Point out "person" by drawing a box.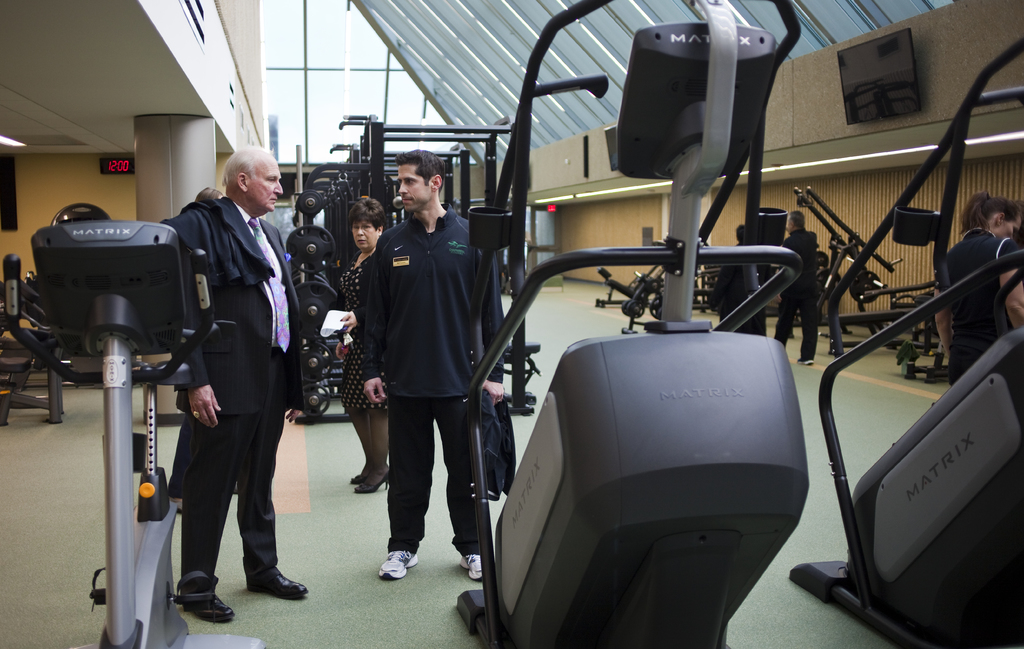
region(362, 149, 504, 584).
